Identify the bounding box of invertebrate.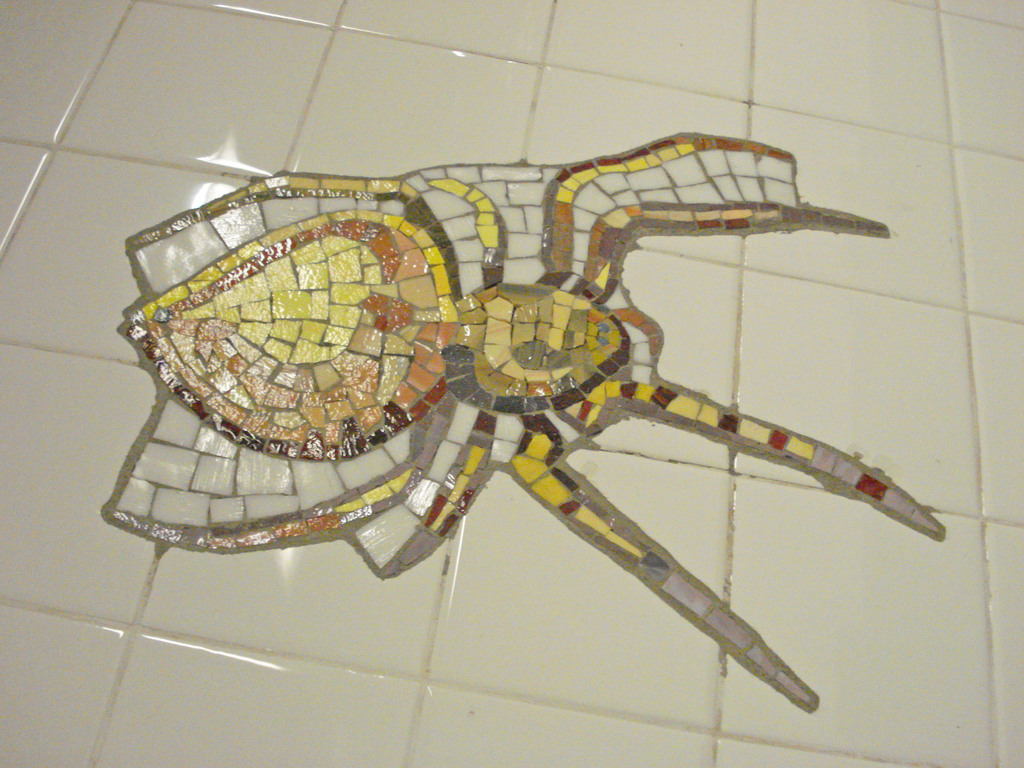
[97, 130, 947, 712].
